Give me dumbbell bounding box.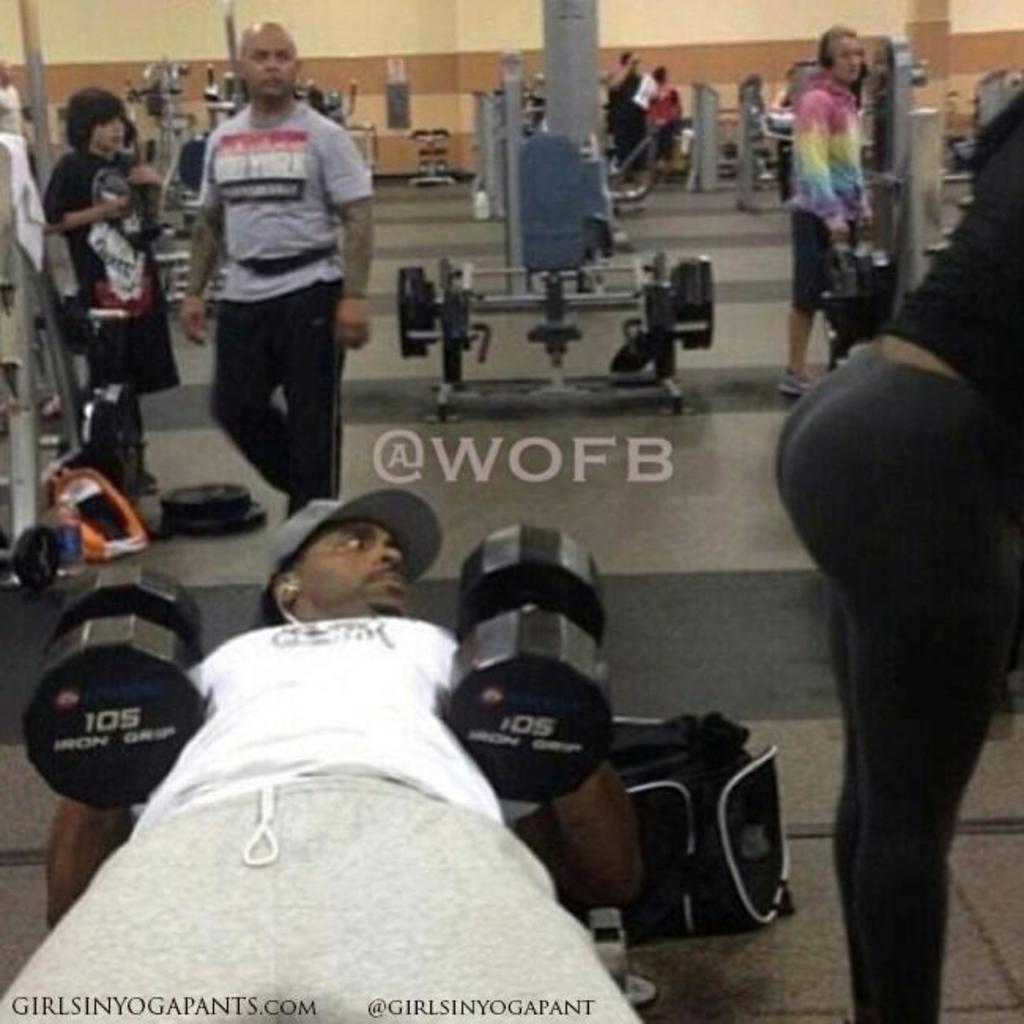
{"left": 438, "top": 512, "right": 619, "bottom": 789}.
